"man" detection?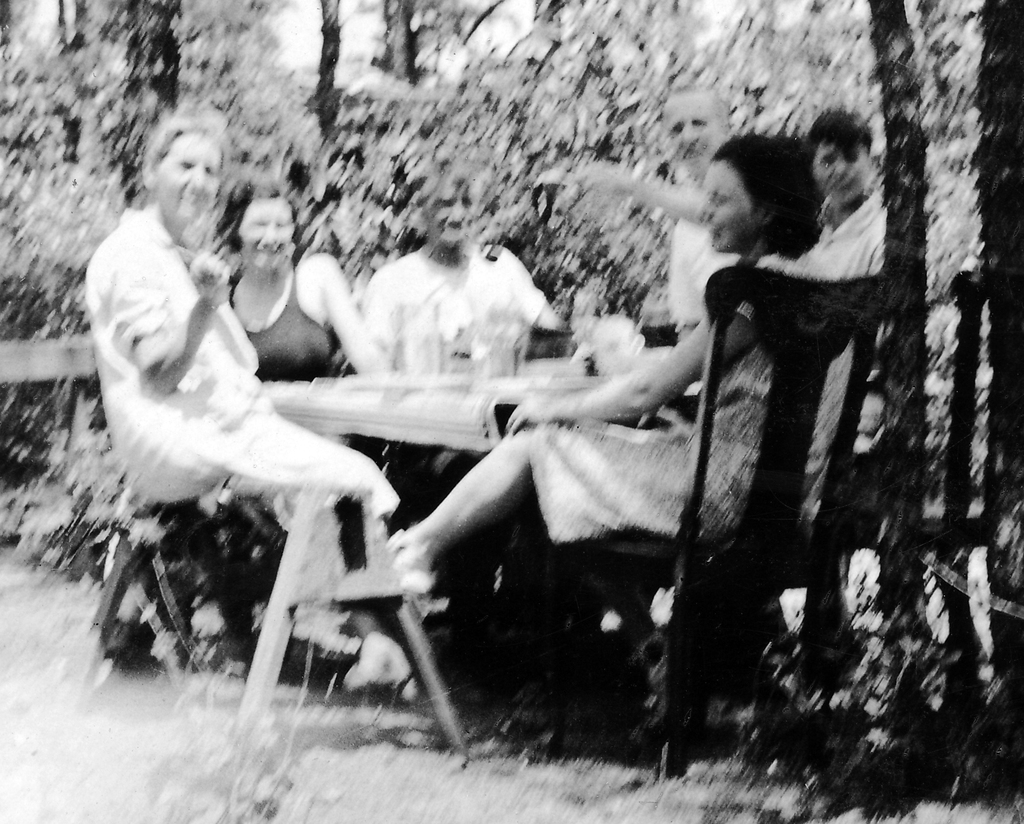
select_region(545, 83, 745, 355)
